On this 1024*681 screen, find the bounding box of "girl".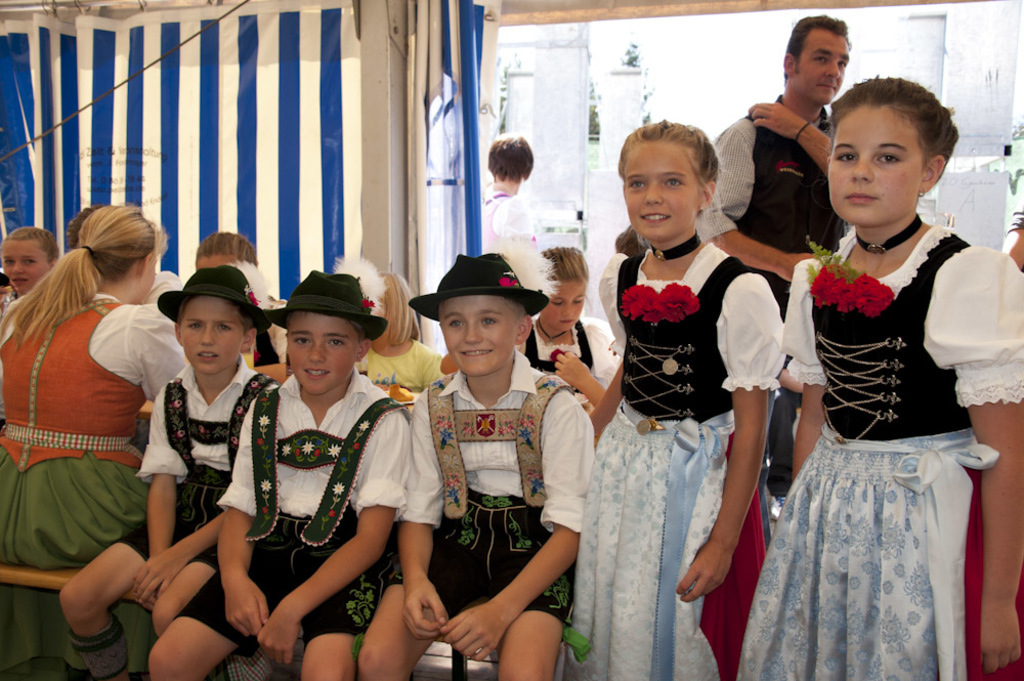
Bounding box: [516, 246, 620, 415].
